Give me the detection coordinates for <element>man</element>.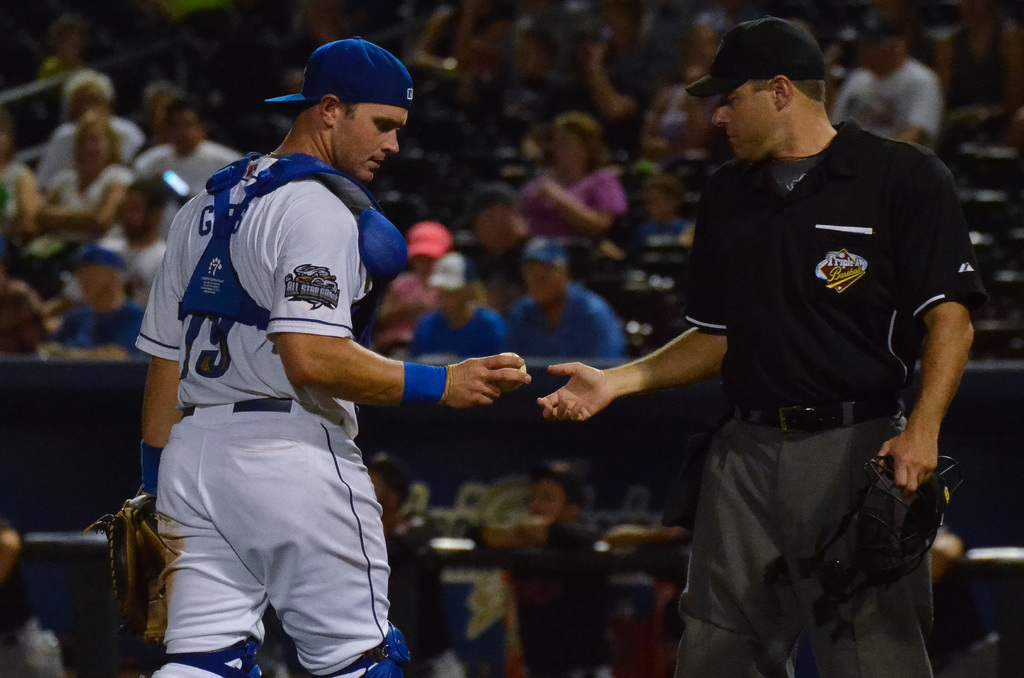
43 182 175 319.
